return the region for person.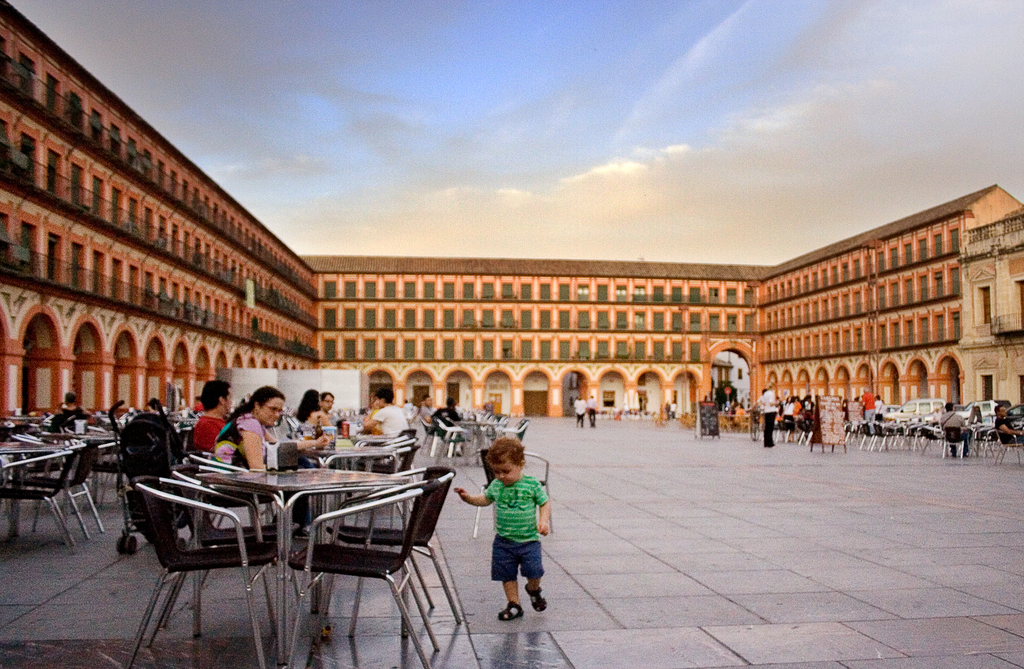
rect(315, 388, 342, 437).
